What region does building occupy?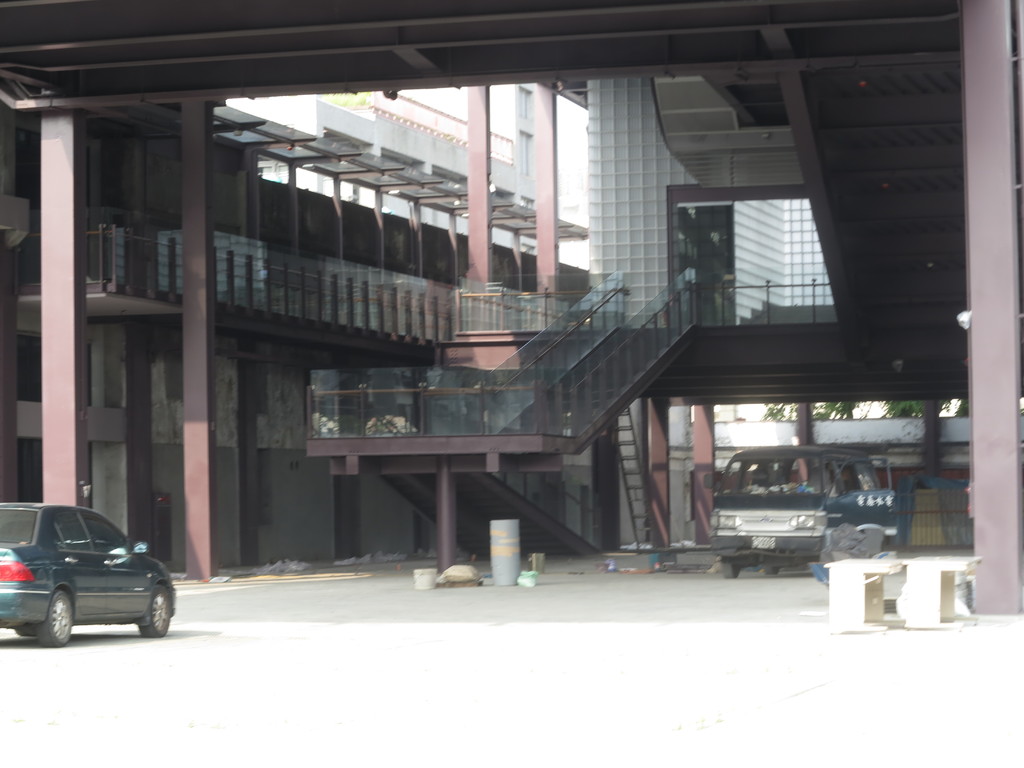
bbox(0, 0, 1023, 616).
